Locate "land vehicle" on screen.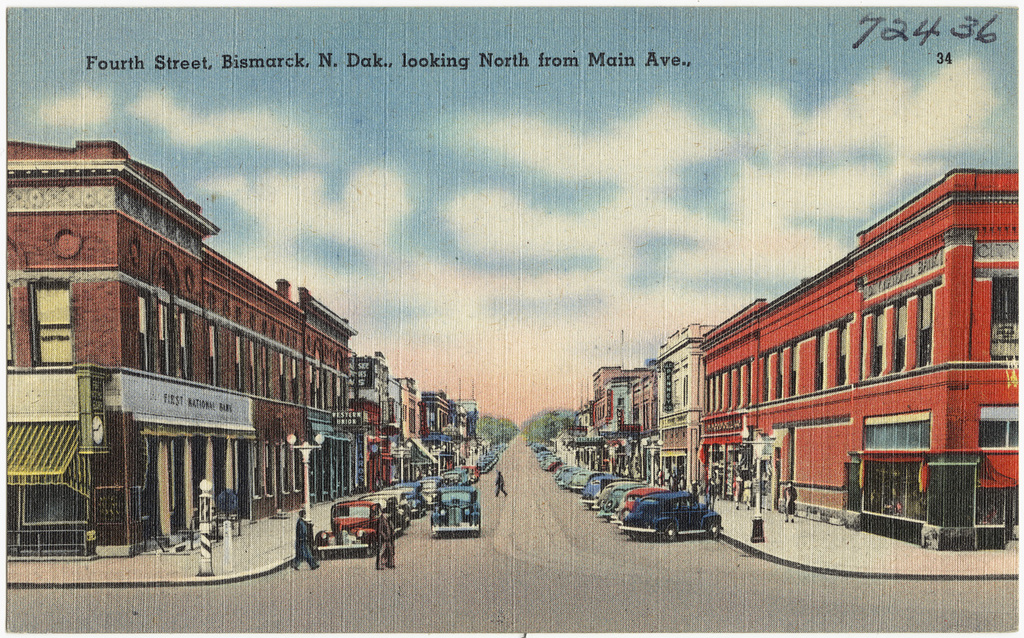
On screen at region(389, 487, 410, 521).
